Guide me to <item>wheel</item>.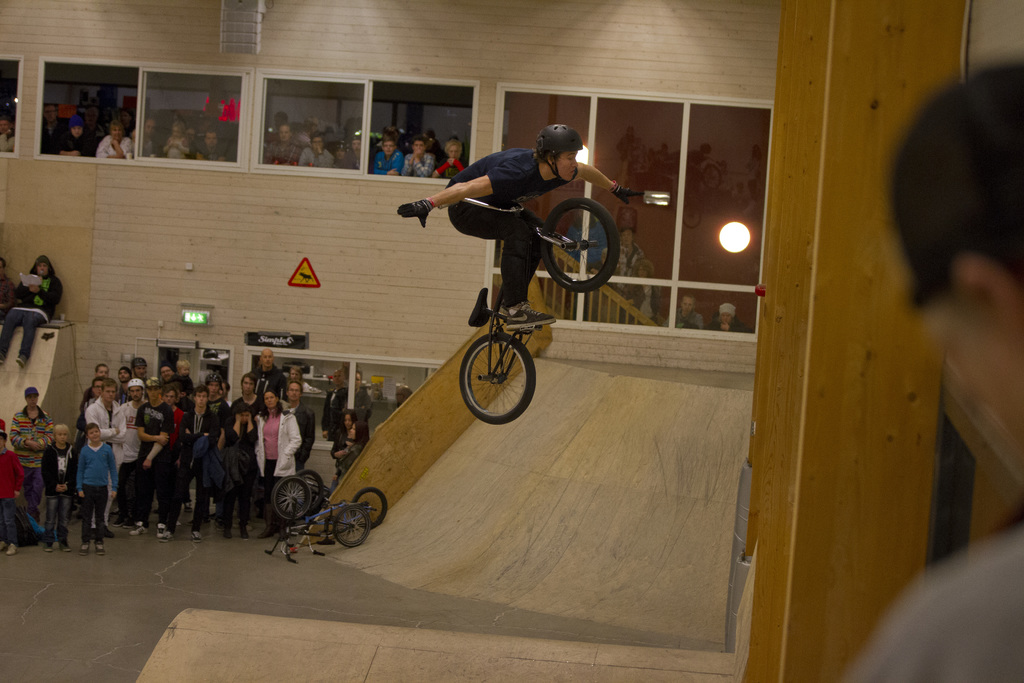
Guidance: {"x1": 460, "y1": 332, "x2": 540, "y2": 427}.
